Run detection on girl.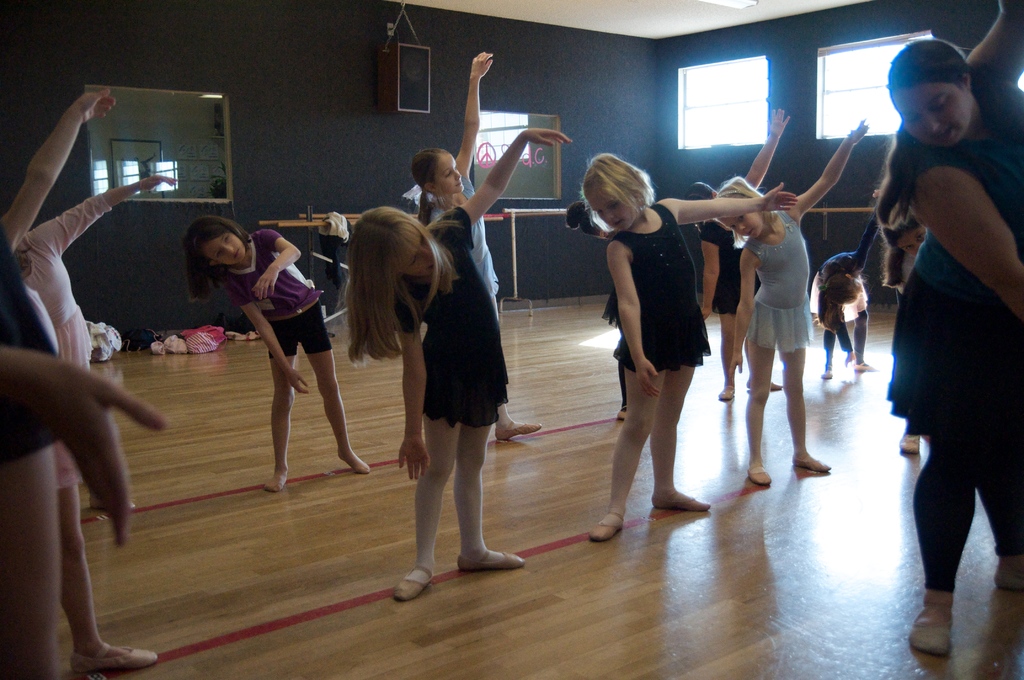
Result: [left=406, top=53, right=545, bottom=441].
